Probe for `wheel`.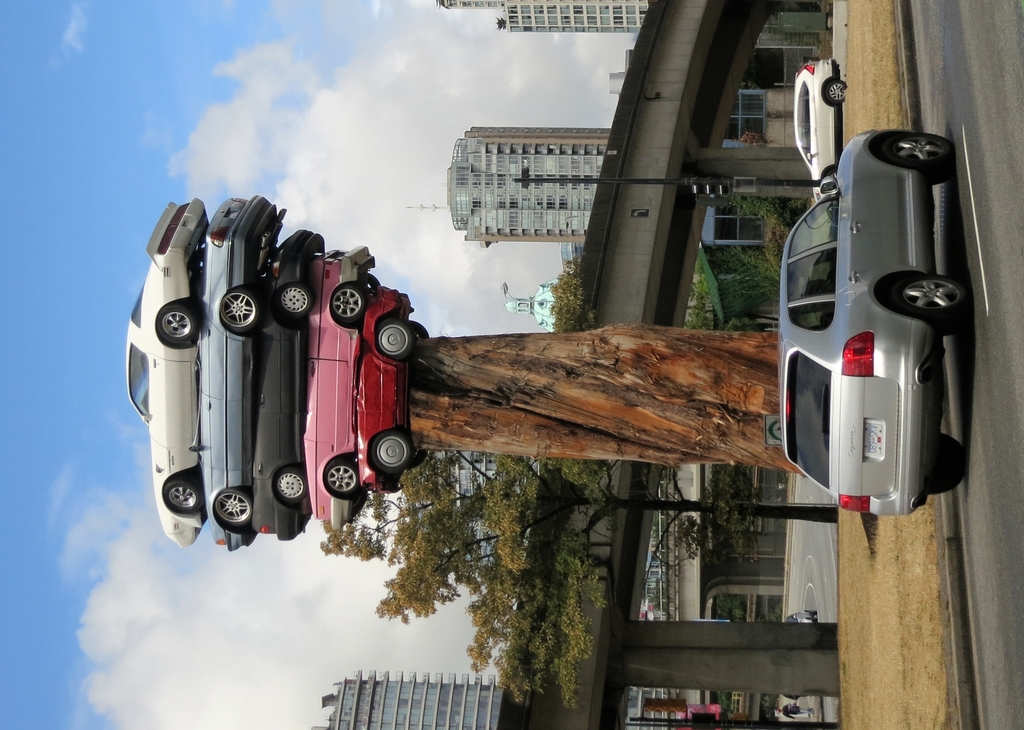
Probe result: {"left": 879, "top": 131, "right": 958, "bottom": 184}.
